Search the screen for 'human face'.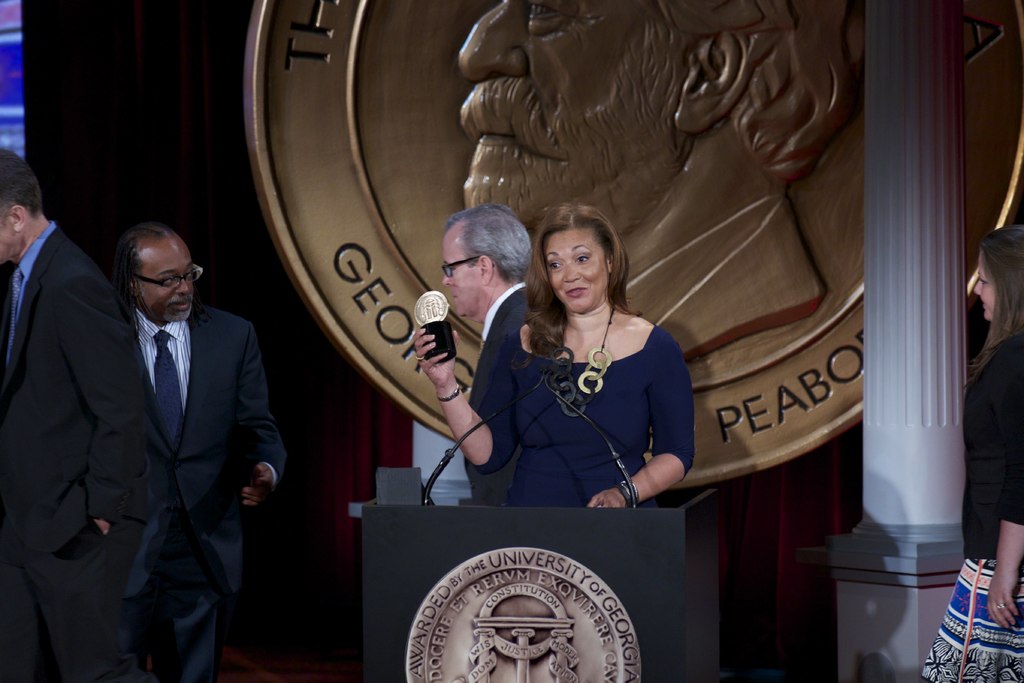
Found at Rect(138, 233, 194, 320).
